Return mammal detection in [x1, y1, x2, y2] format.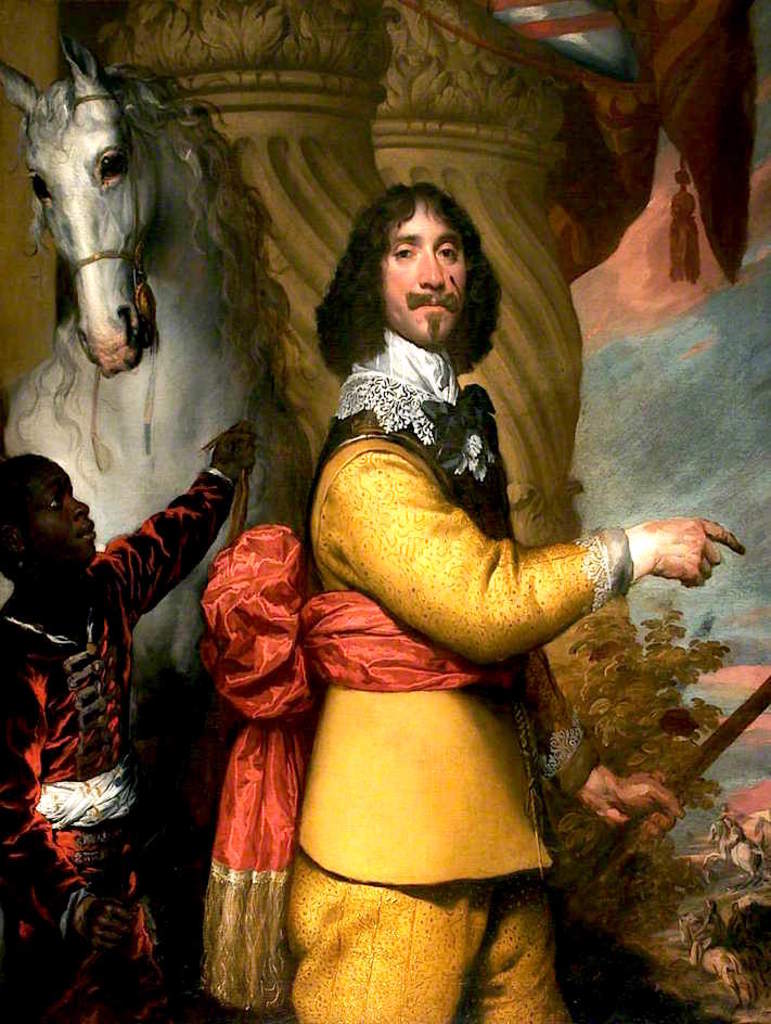
[664, 158, 702, 283].
